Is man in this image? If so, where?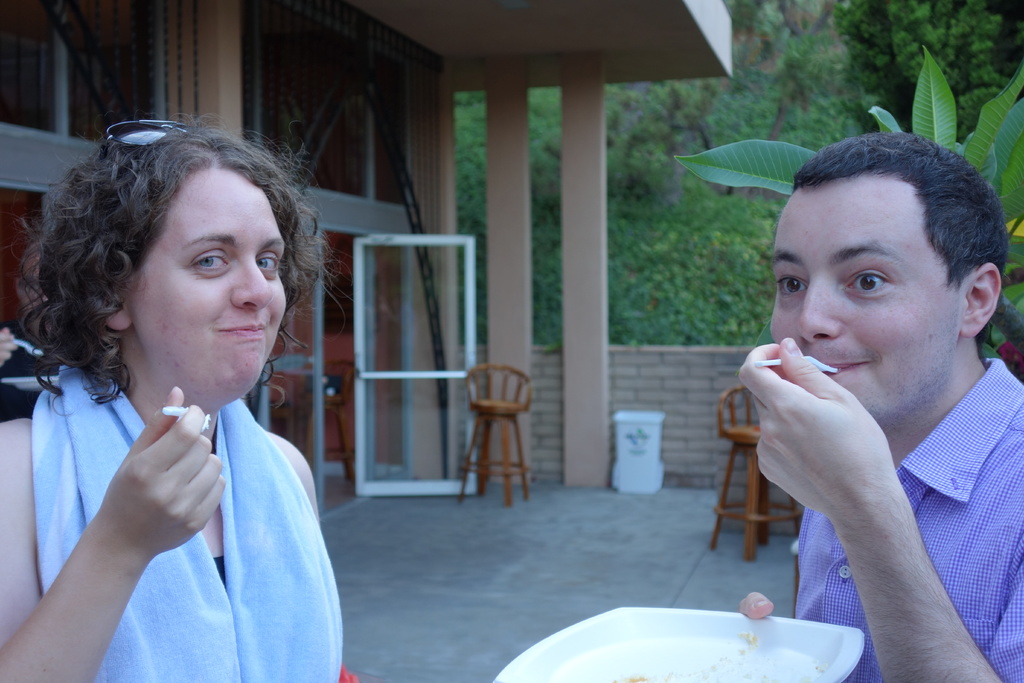
Yes, at 675,105,1023,670.
